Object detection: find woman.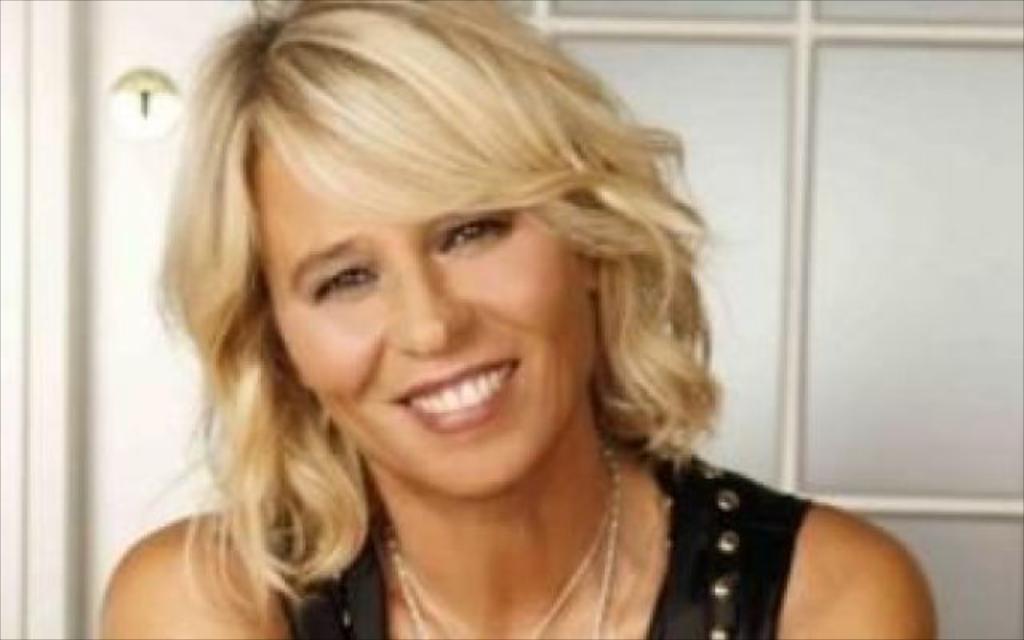
(90,0,944,638).
